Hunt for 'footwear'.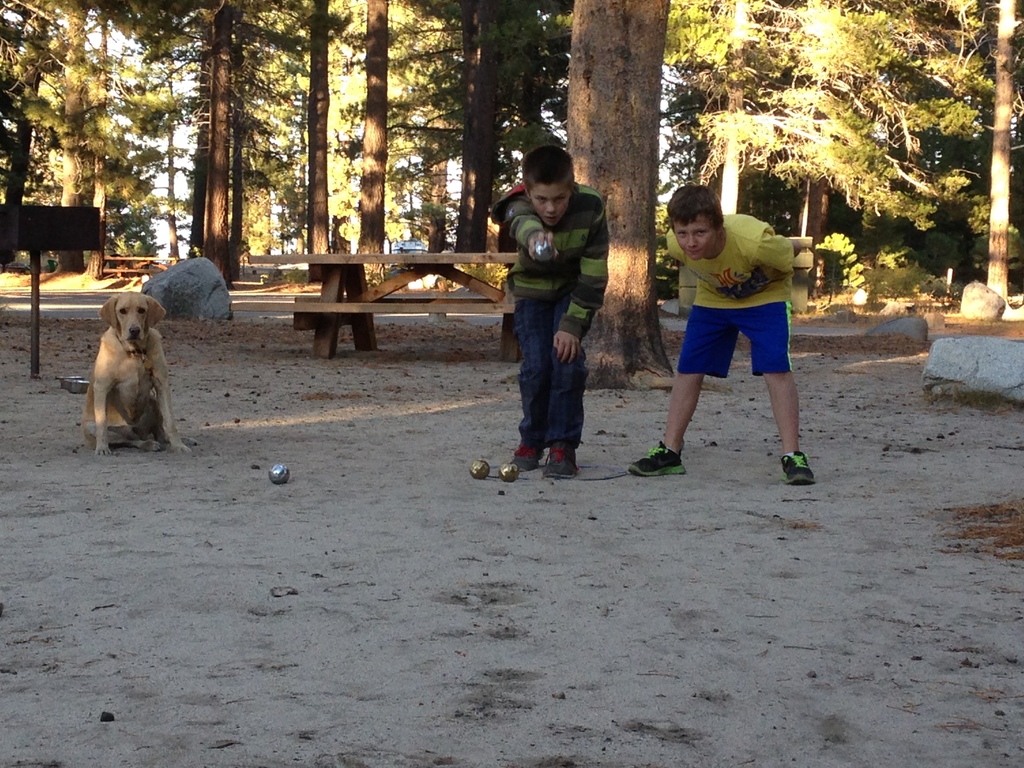
Hunted down at bbox=[625, 443, 687, 474].
